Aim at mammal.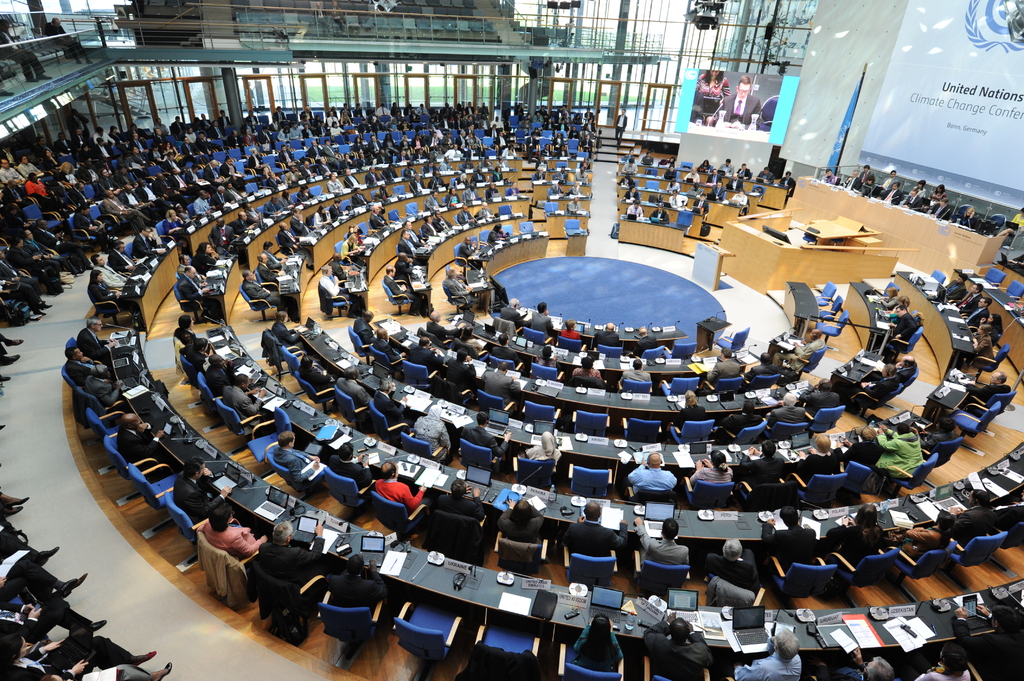
Aimed at (x1=371, y1=326, x2=405, y2=362).
